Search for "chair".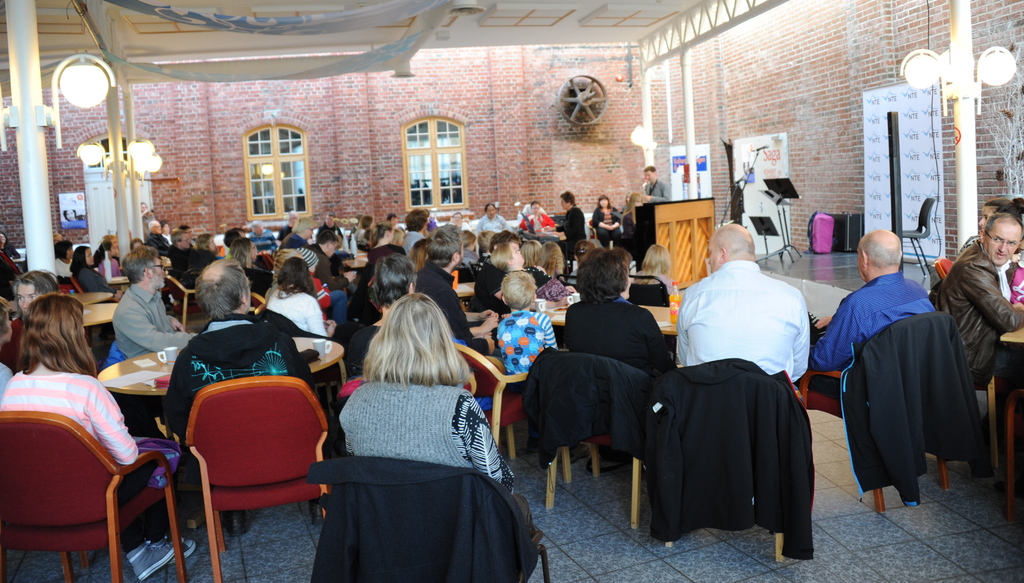
Found at 169/354/322/568.
